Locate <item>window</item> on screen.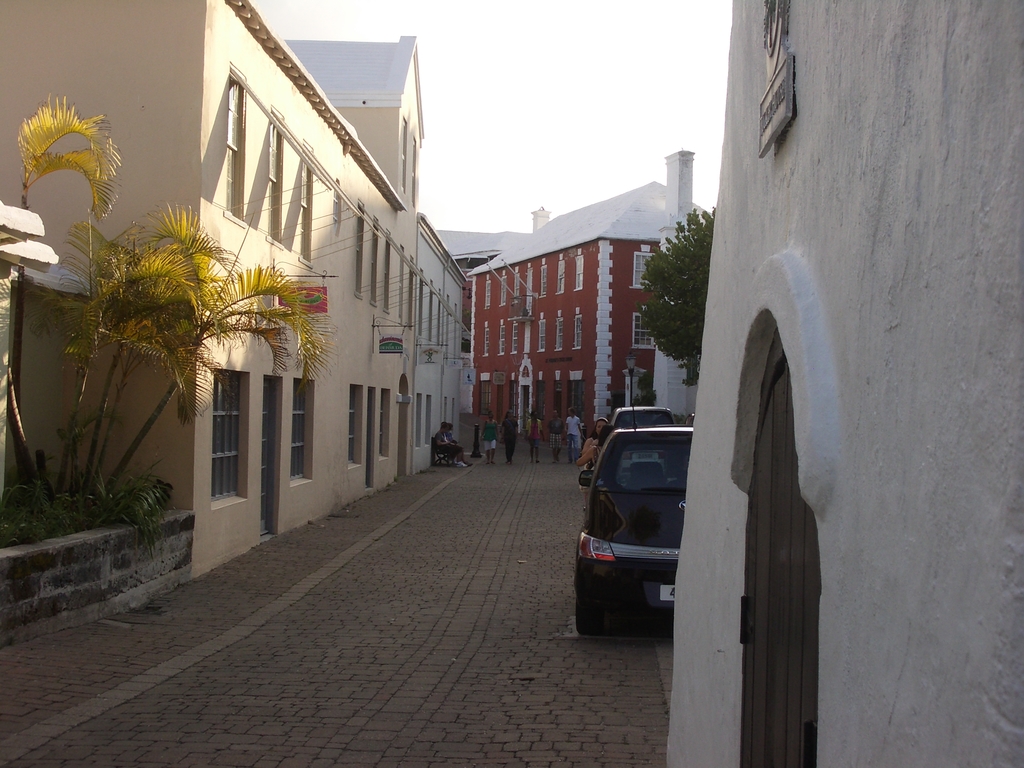
On screen at region(428, 395, 434, 442).
